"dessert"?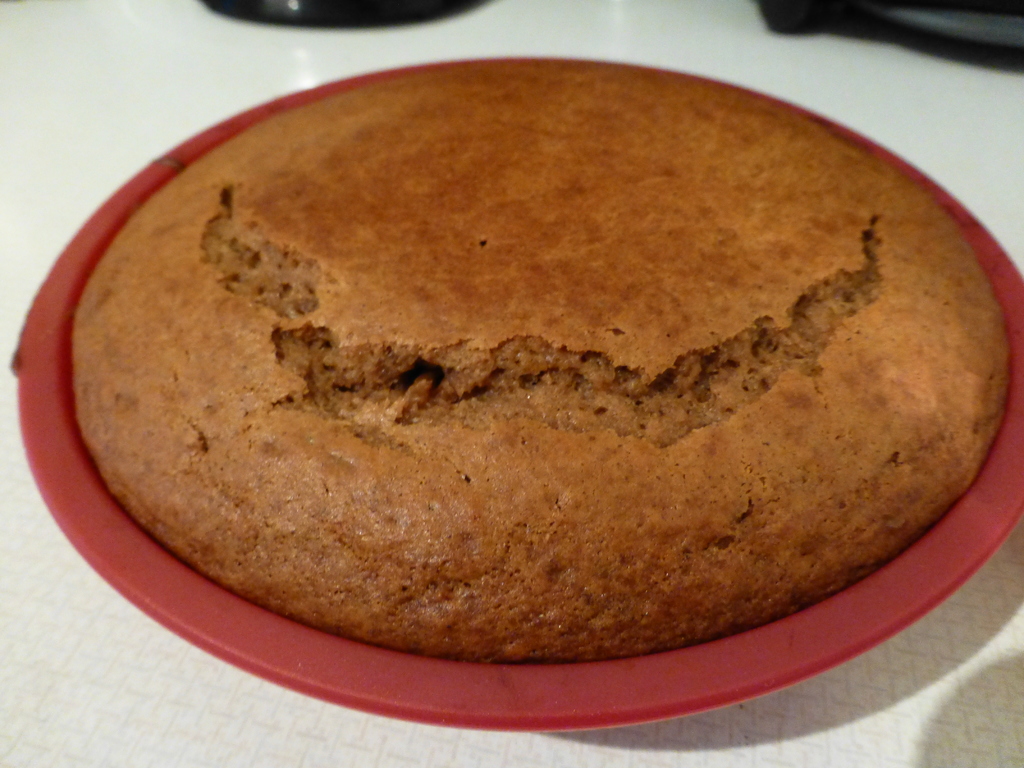
select_region(72, 65, 1017, 659)
